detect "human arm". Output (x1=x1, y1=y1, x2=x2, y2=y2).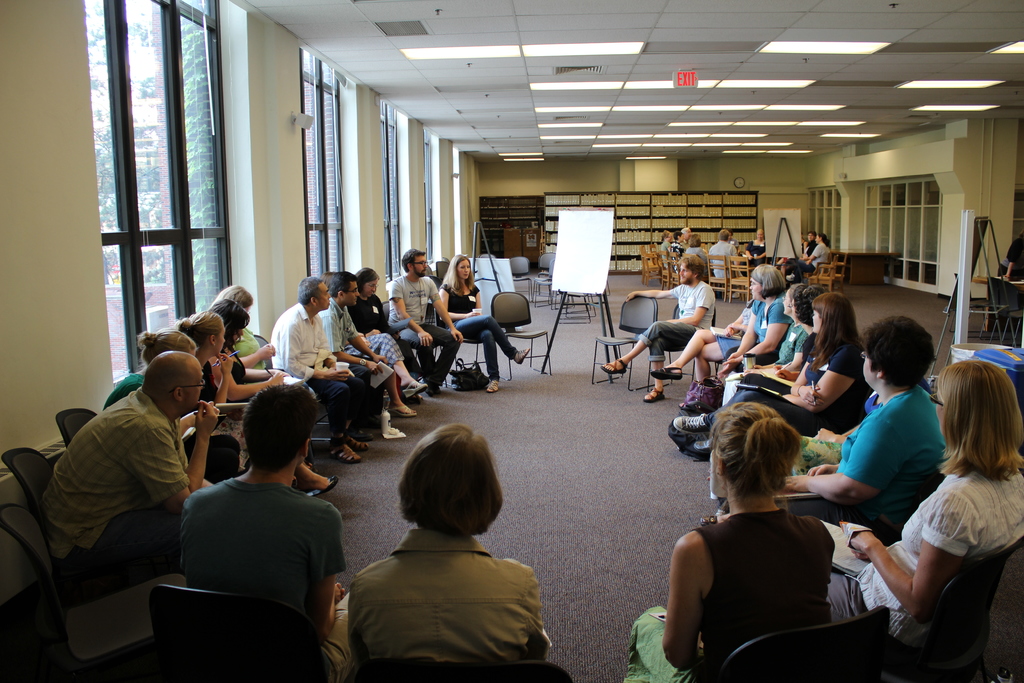
(x1=214, y1=358, x2=285, y2=399).
